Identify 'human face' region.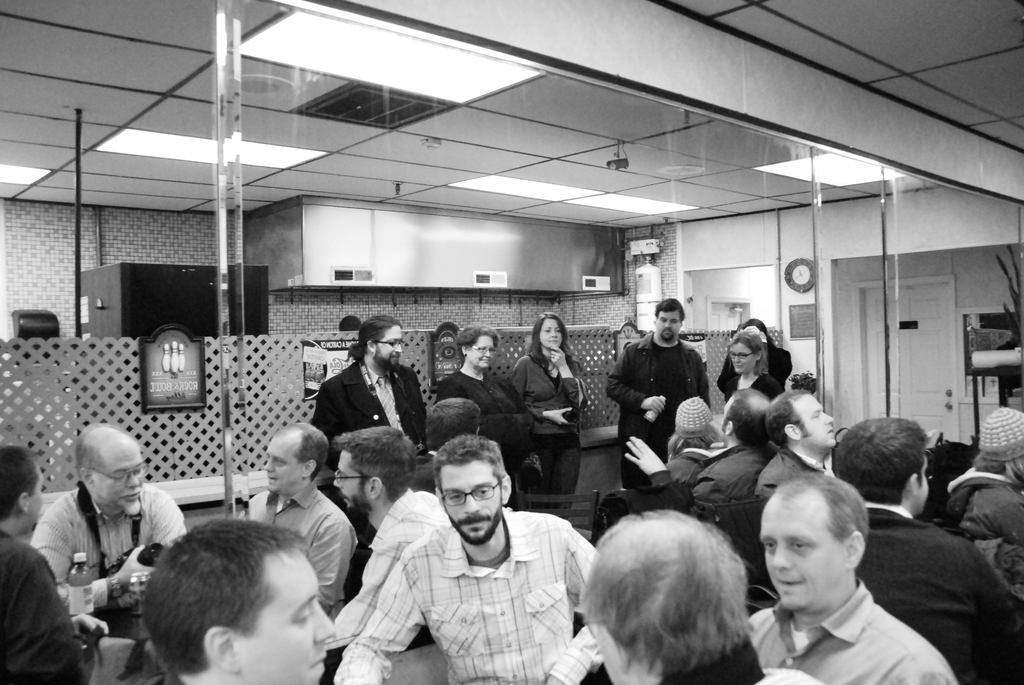
Region: BBox(94, 441, 147, 516).
